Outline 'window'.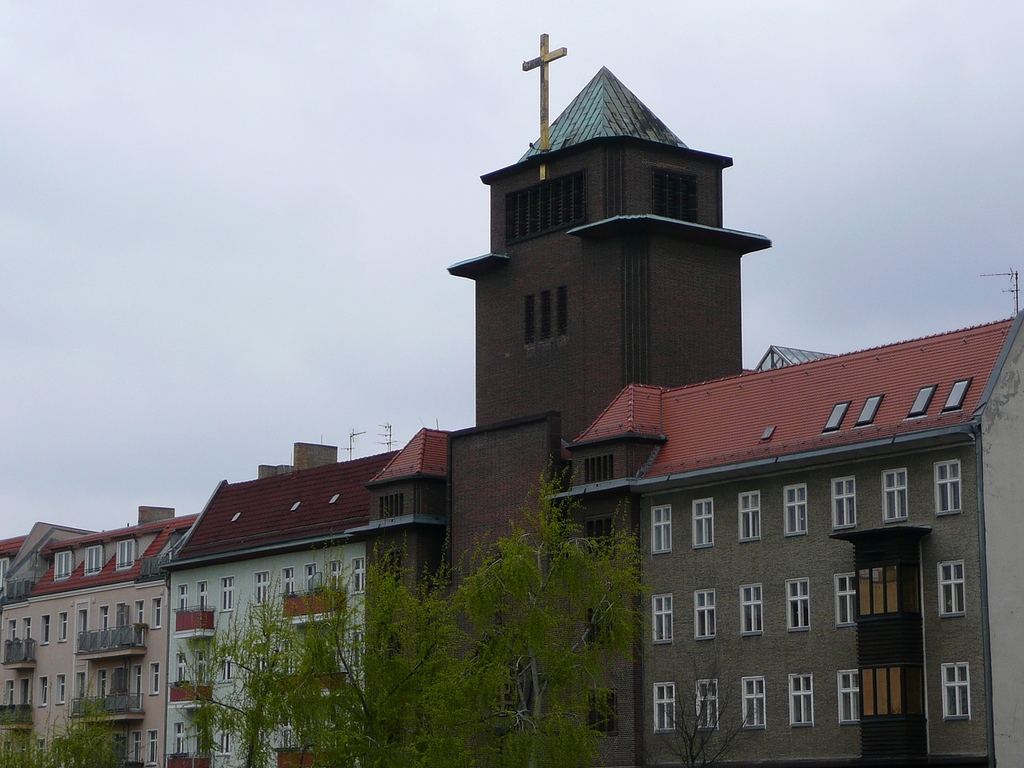
Outline: detection(44, 614, 49, 643).
